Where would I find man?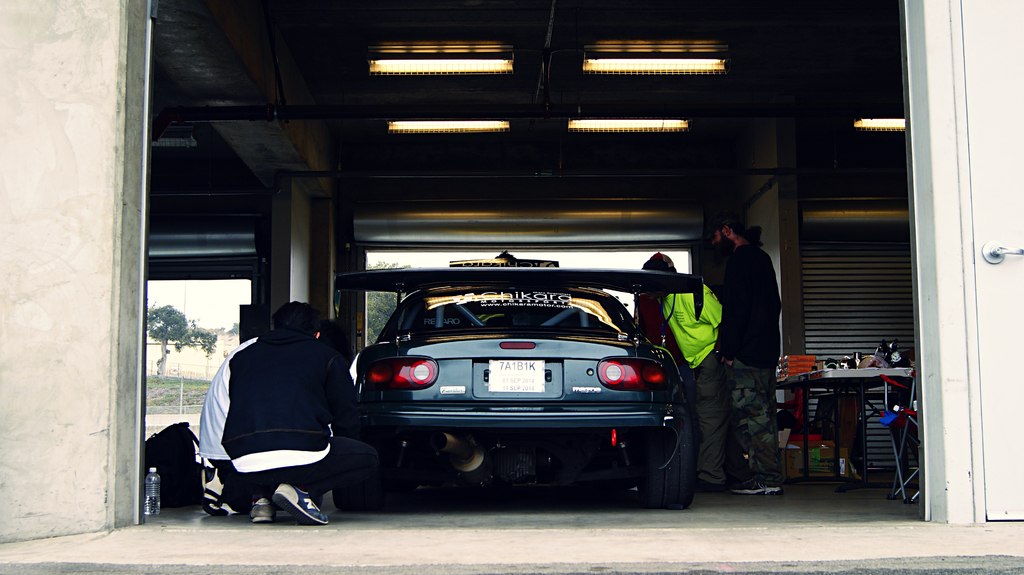
At 716,218,791,485.
